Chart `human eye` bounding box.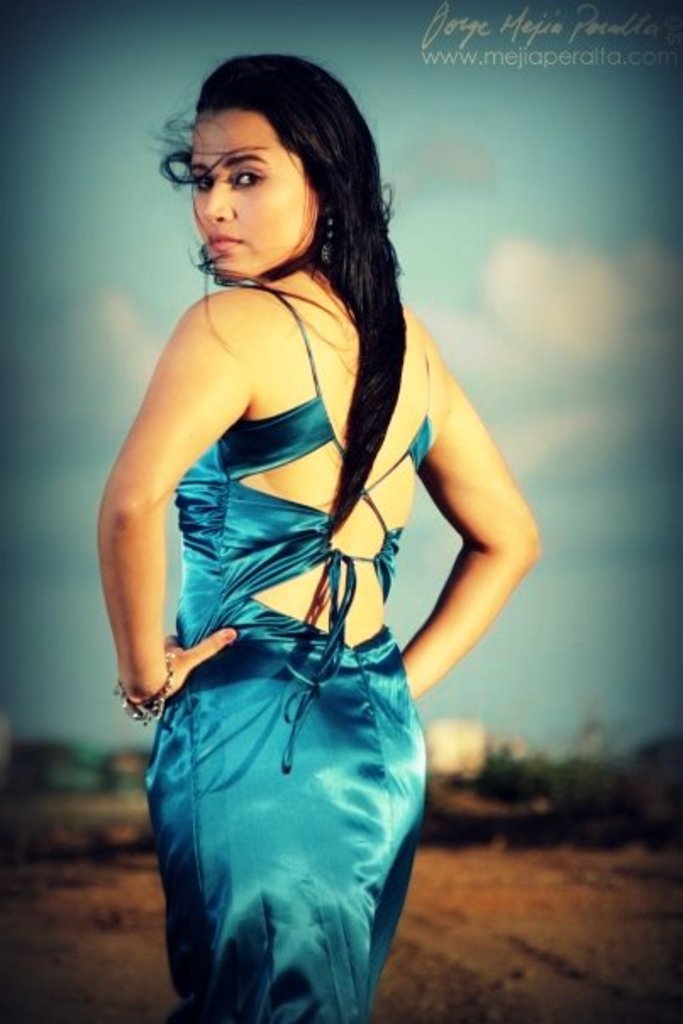
Charted: [x1=195, y1=175, x2=214, y2=192].
